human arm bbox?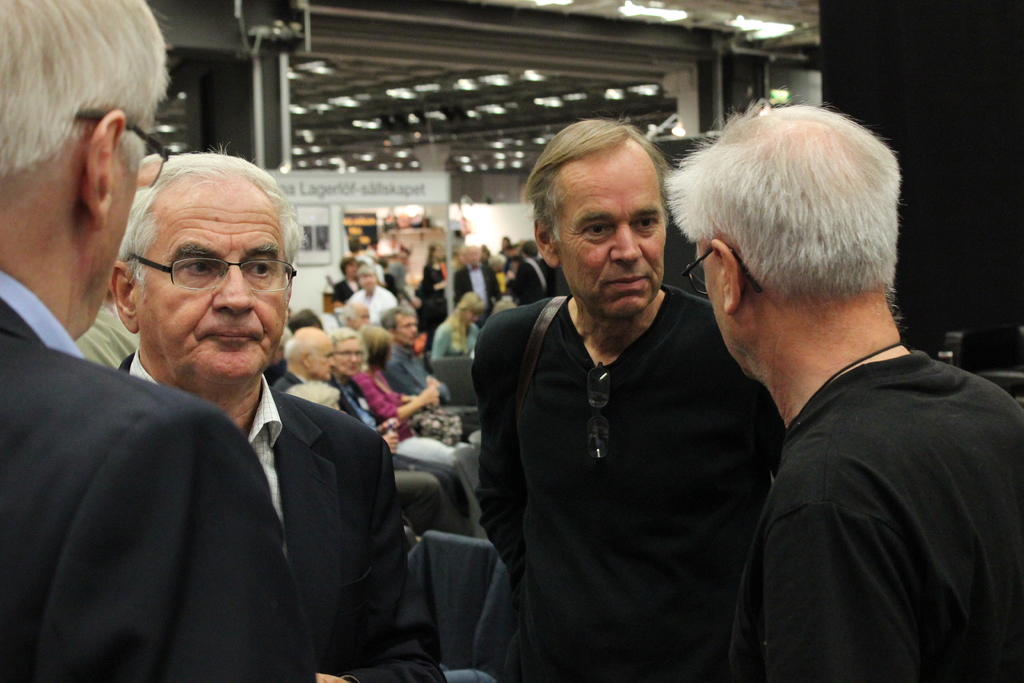
select_region(320, 436, 450, 679)
